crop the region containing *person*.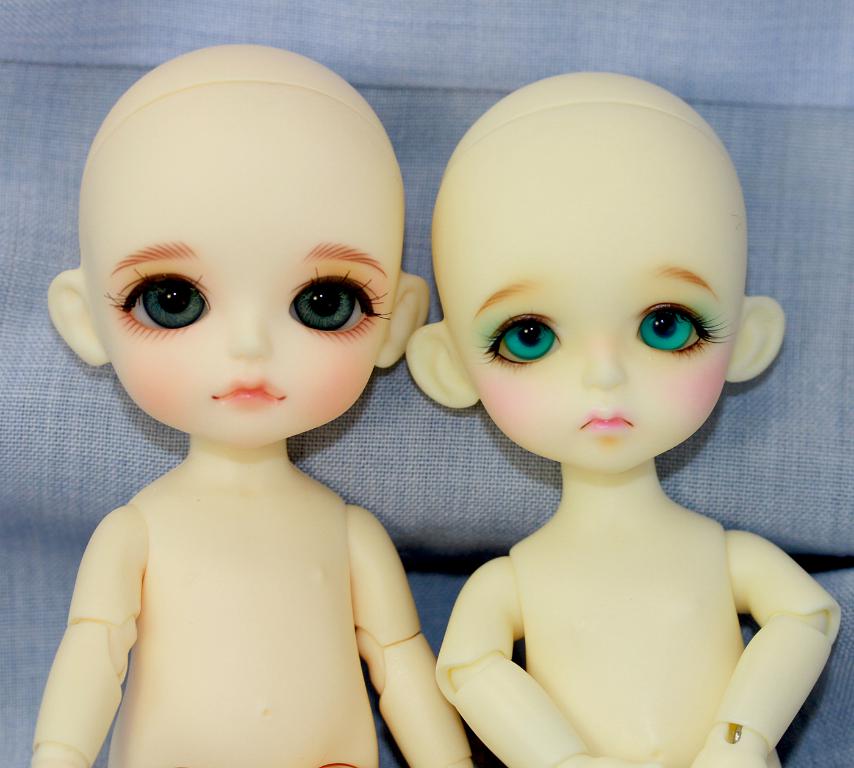
Crop region: (405,75,842,767).
